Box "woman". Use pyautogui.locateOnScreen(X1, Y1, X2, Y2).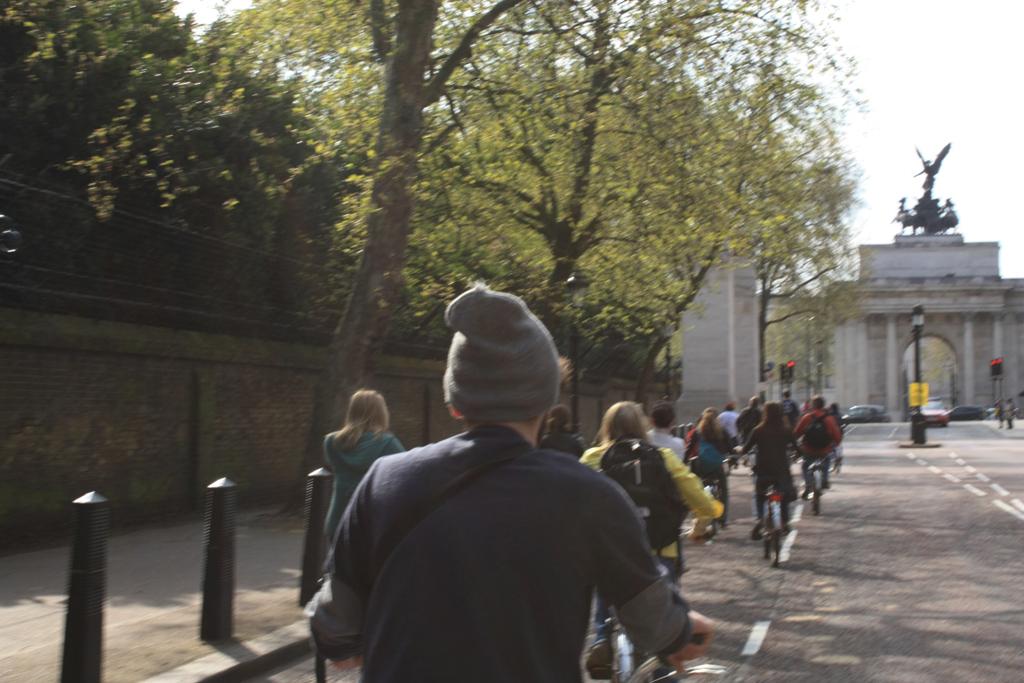
pyautogui.locateOnScreen(740, 401, 798, 532).
